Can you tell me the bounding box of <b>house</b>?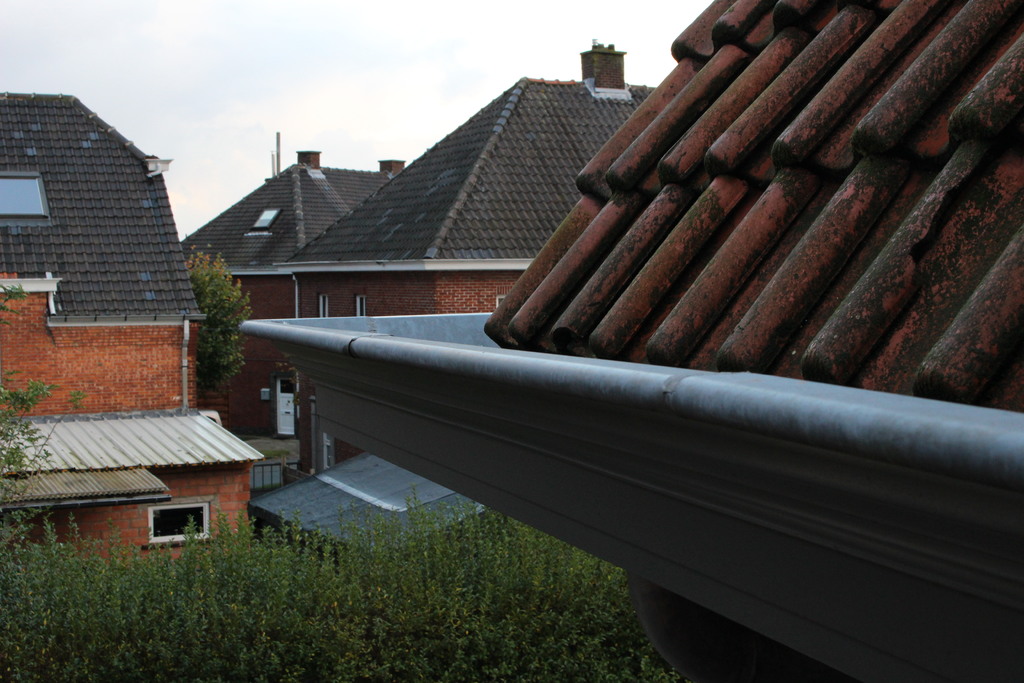
bbox(181, 140, 397, 497).
